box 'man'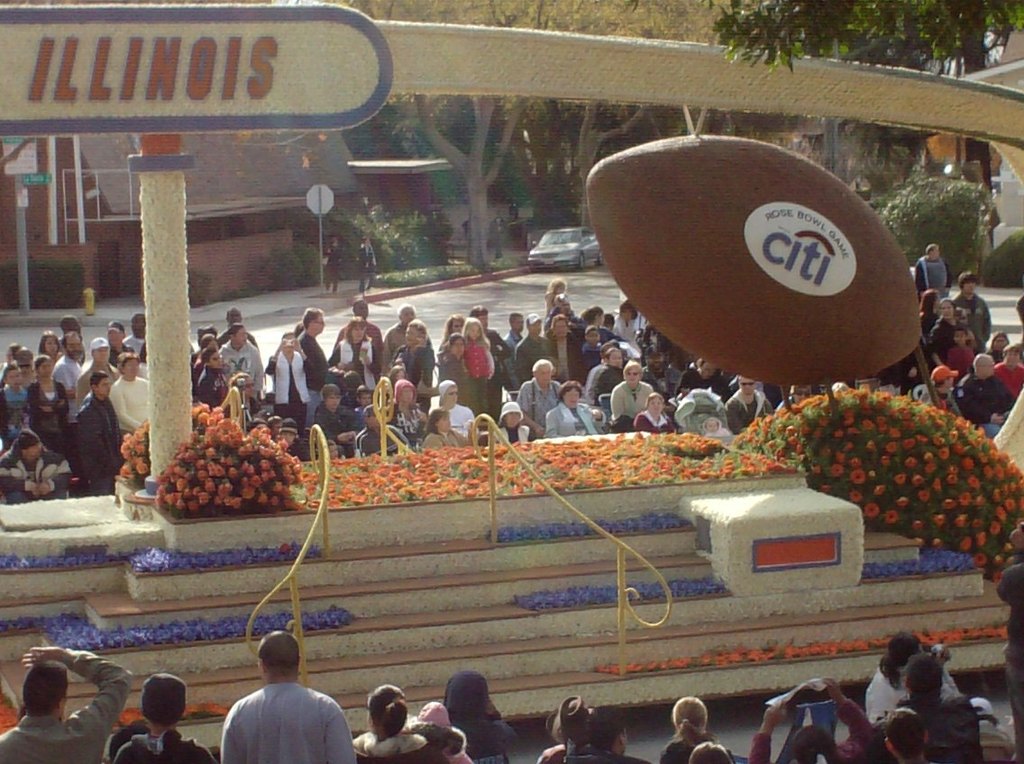
[918, 250, 950, 302]
